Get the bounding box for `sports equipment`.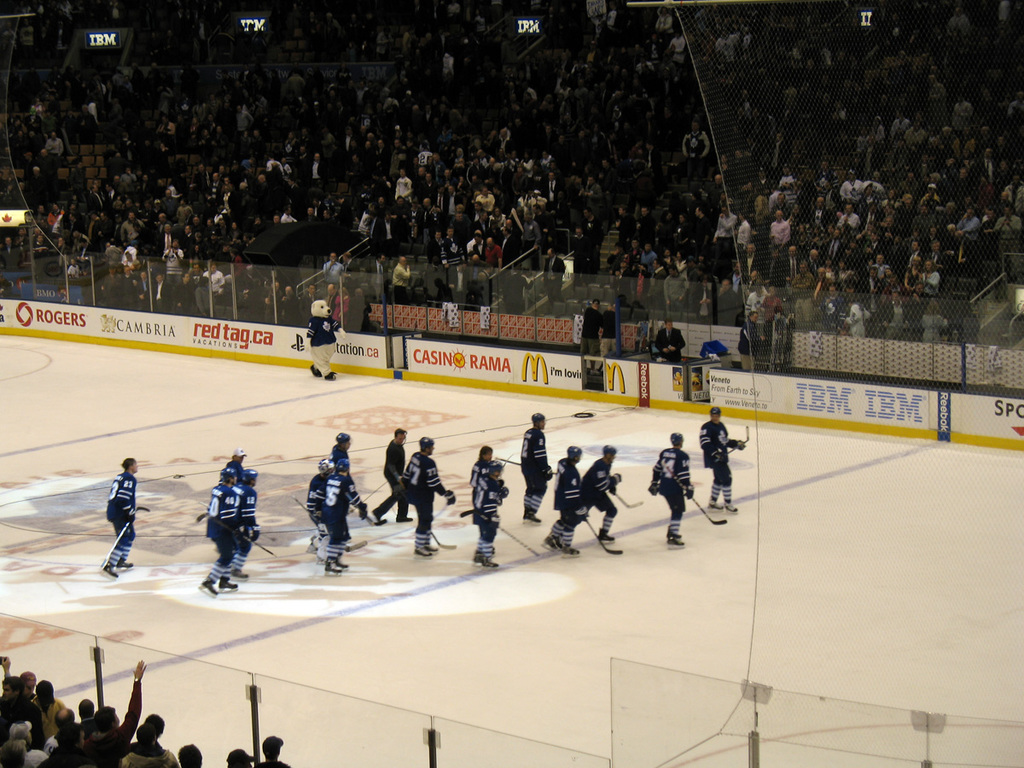
<region>296, 499, 369, 556</region>.
